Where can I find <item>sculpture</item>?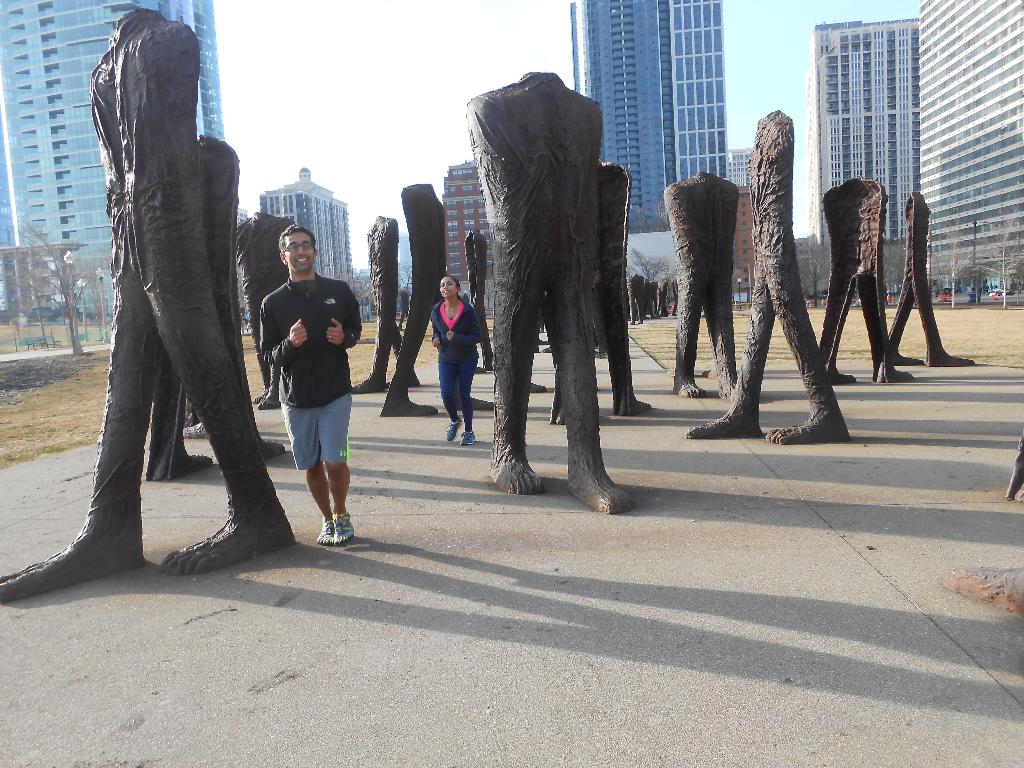
You can find it at 878 190 982 367.
